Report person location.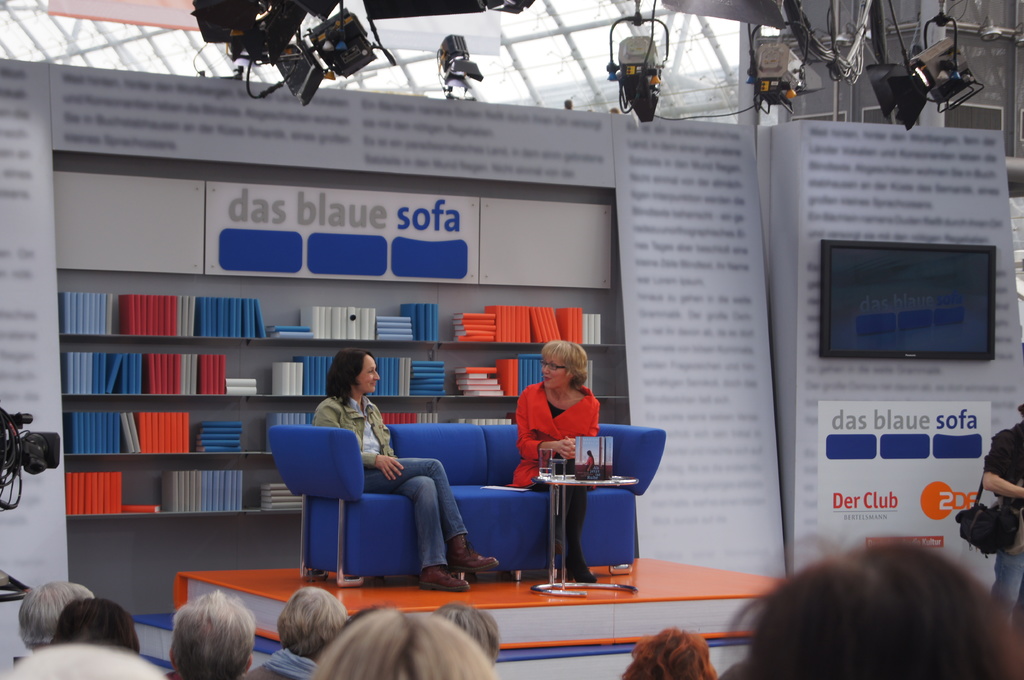
Report: left=514, top=344, right=603, bottom=580.
